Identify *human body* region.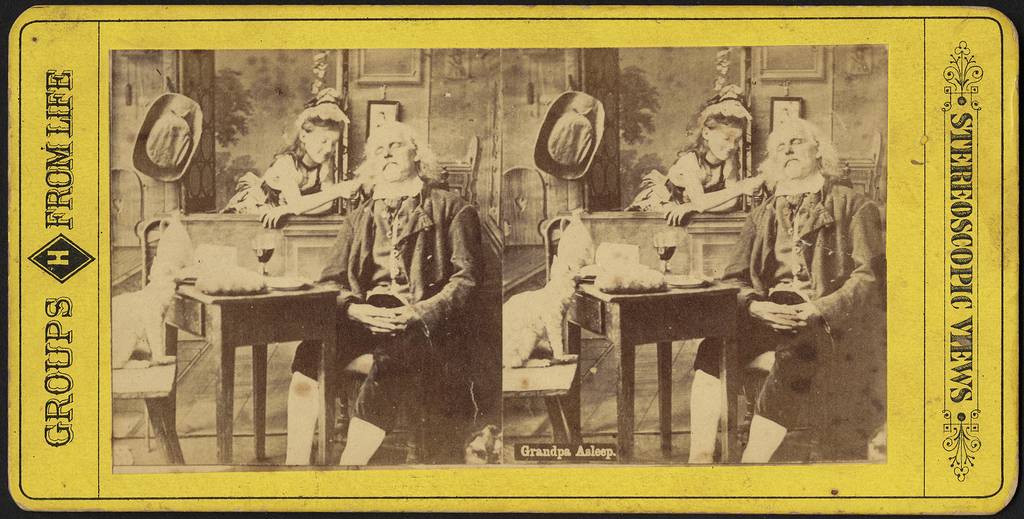
Region: [left=270, top=120, right=481, bottom=471].
